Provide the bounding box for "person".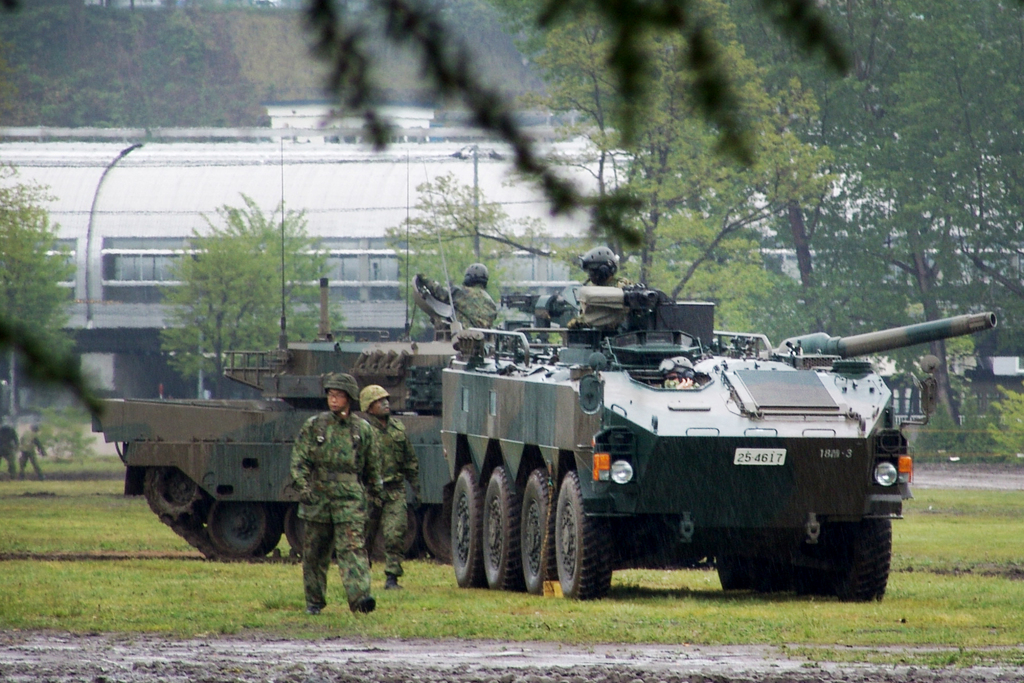
region(353, 381, 417, 596).
